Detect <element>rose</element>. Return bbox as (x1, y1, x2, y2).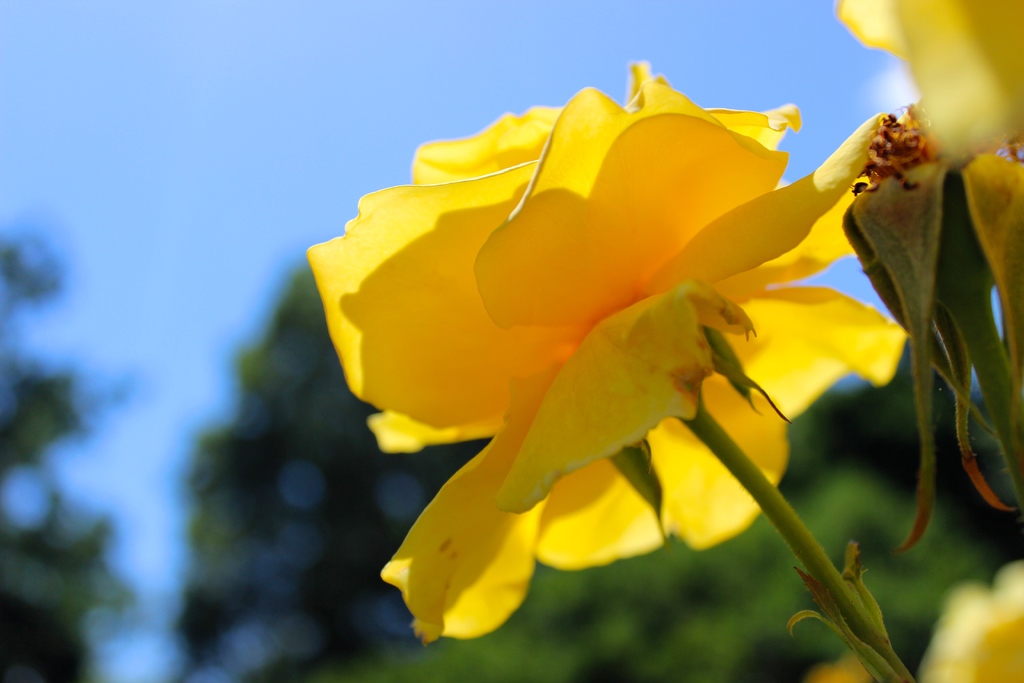
(832, 0, 1023, 168).
